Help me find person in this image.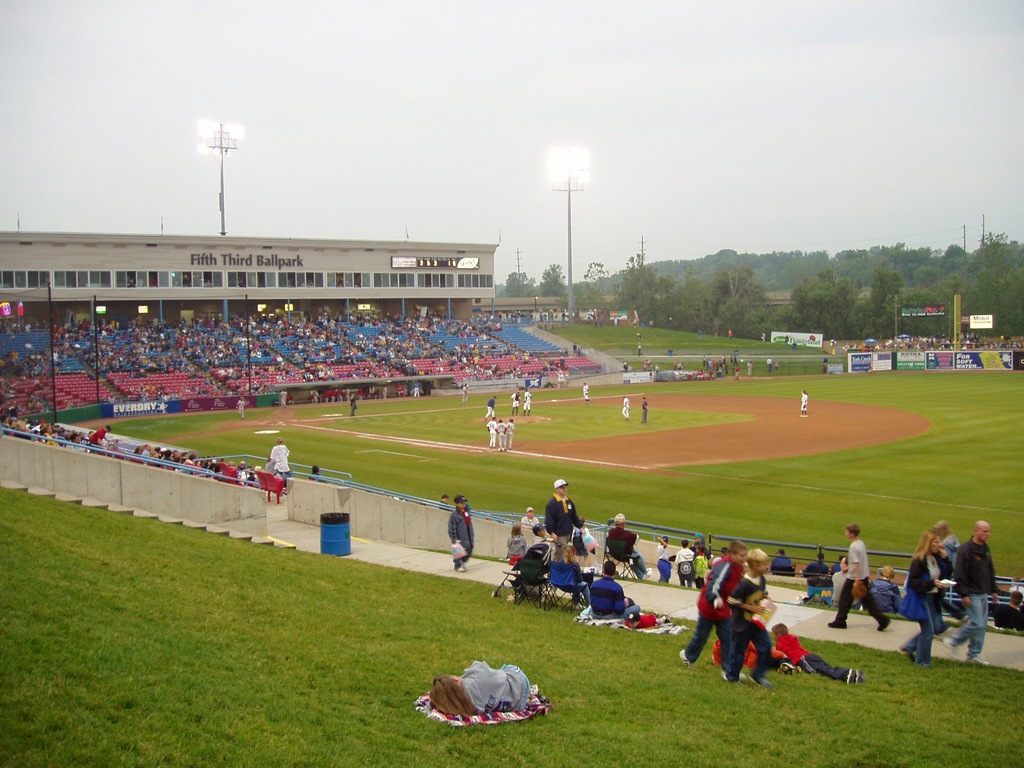
Found it: Rect(618, 393, 628, 422).
